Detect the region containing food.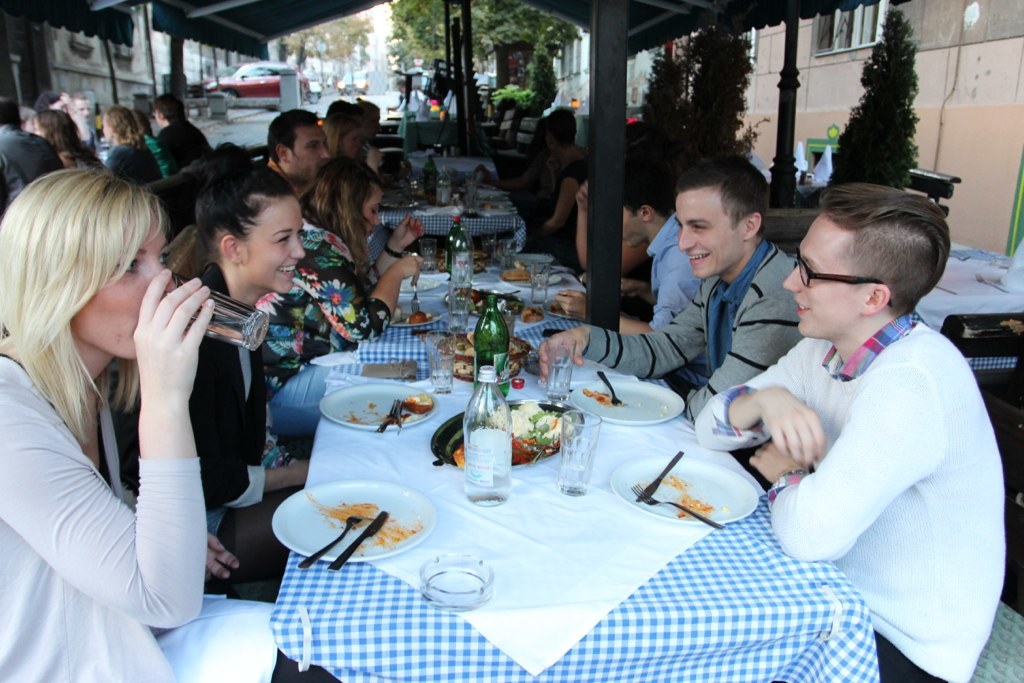
crop(436, 332, 519, 359).
